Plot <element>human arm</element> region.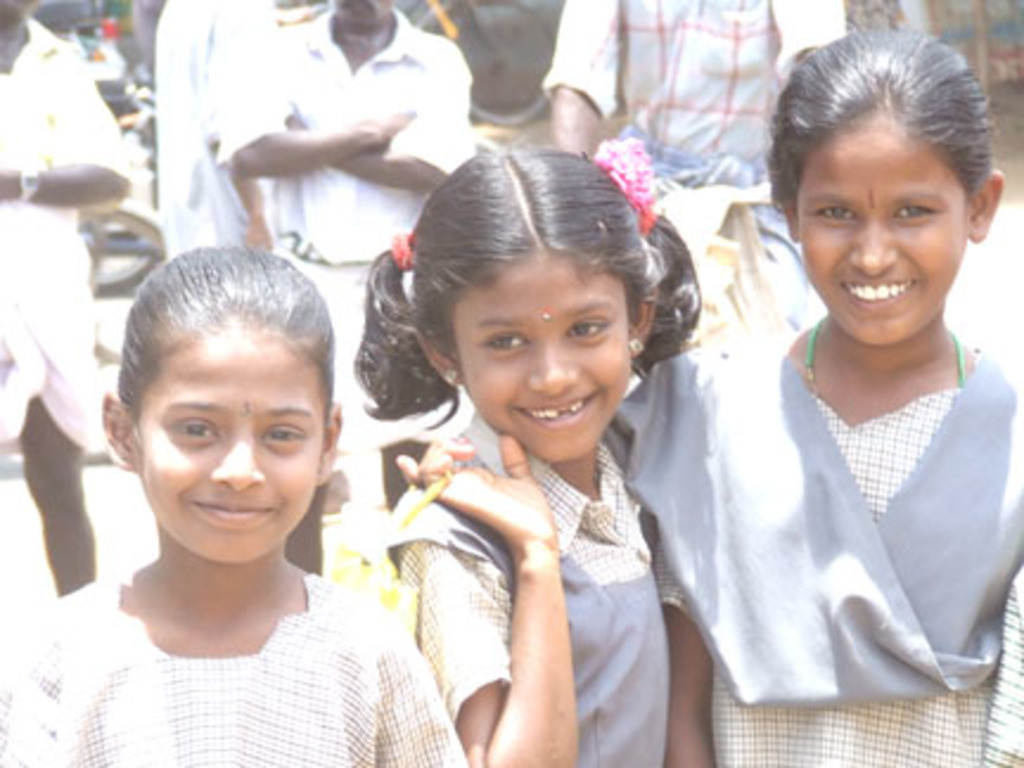
Plotted at 654:348:725:766.
